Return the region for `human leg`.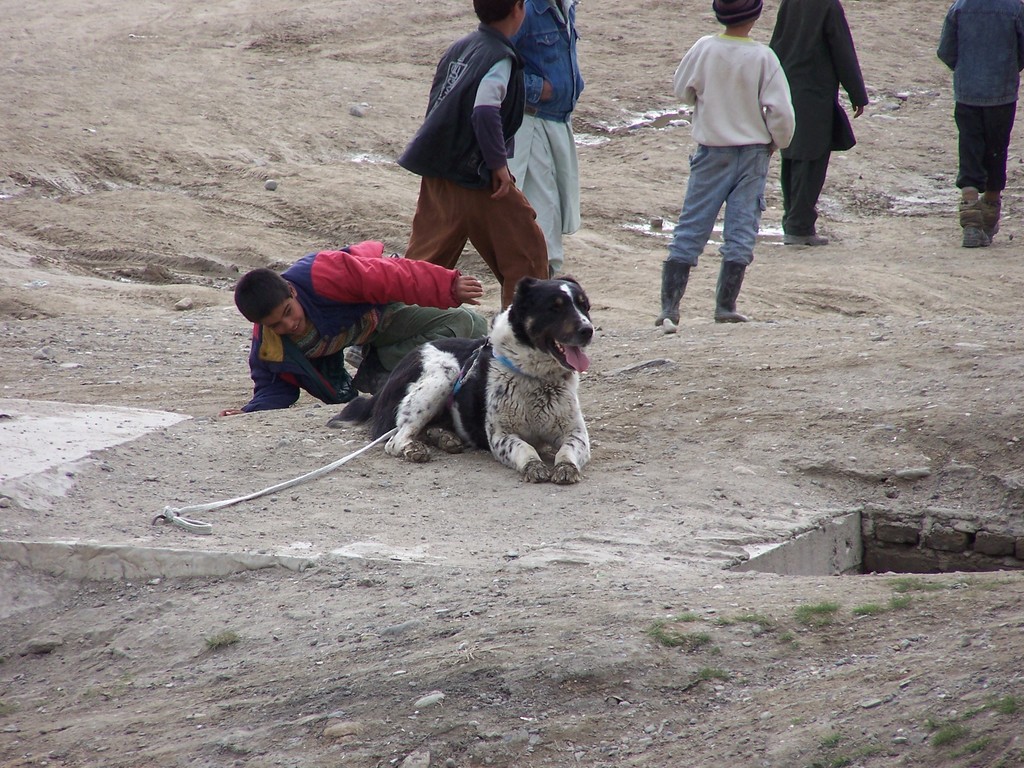
(459,182,546,316).
